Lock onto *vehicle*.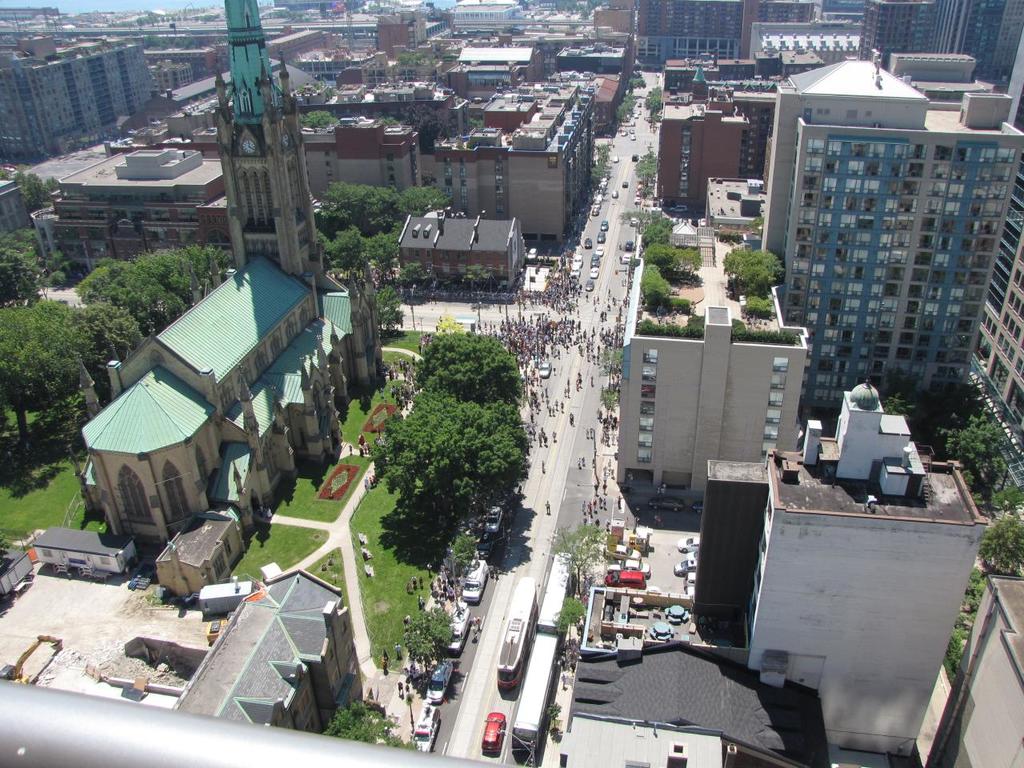
Locked: [x1=686, y1=570, x2=696, y2=588].
